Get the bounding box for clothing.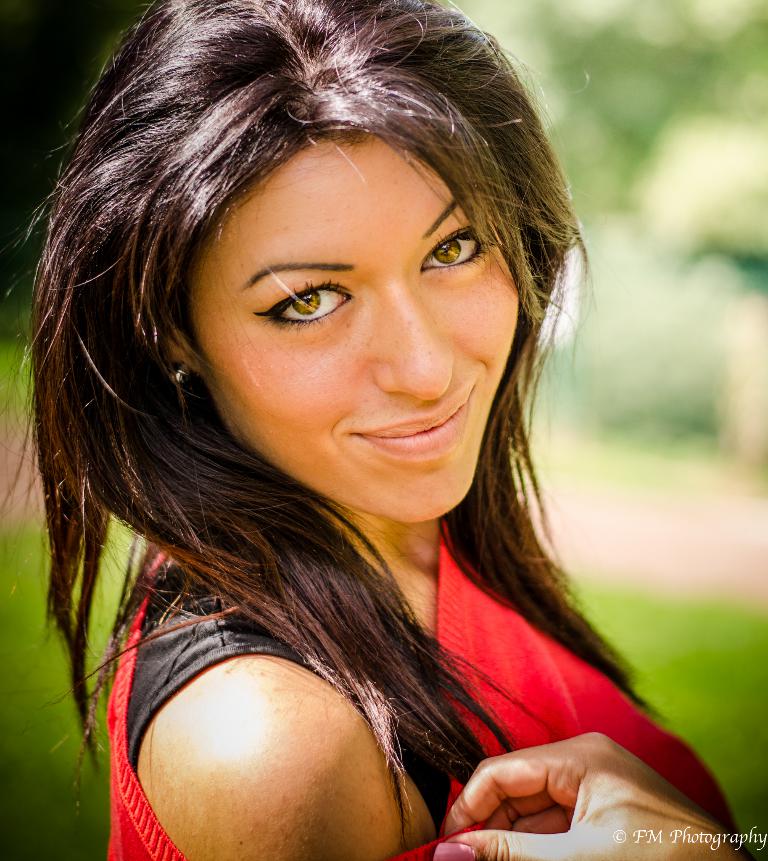
{"x1": 107, "y1": 516, "x2": 760, "y2": 860}.
